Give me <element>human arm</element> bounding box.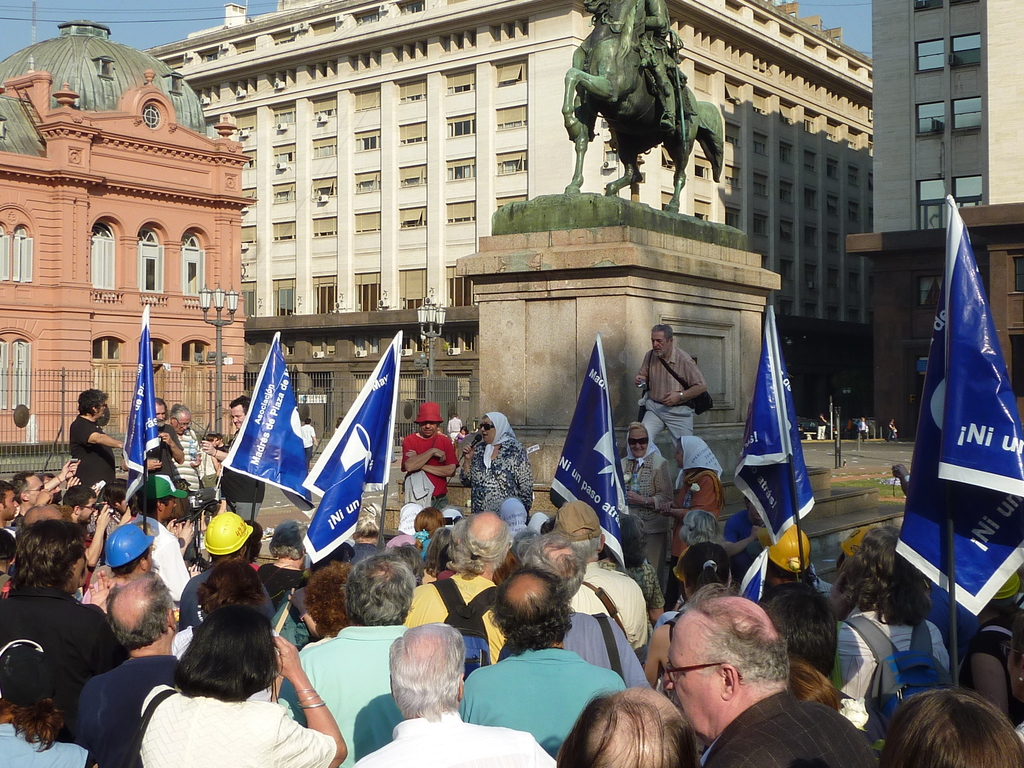
bbox=(653, 349, 710, 406).
